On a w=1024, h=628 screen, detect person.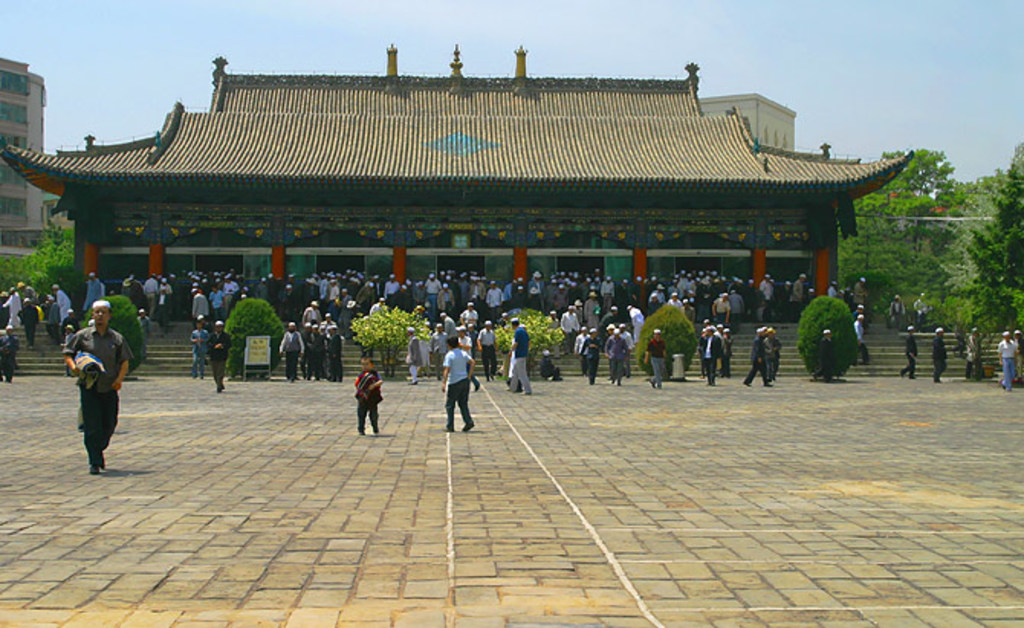
pyautogui.locateOnScreen(584, 327, 602, 387).
